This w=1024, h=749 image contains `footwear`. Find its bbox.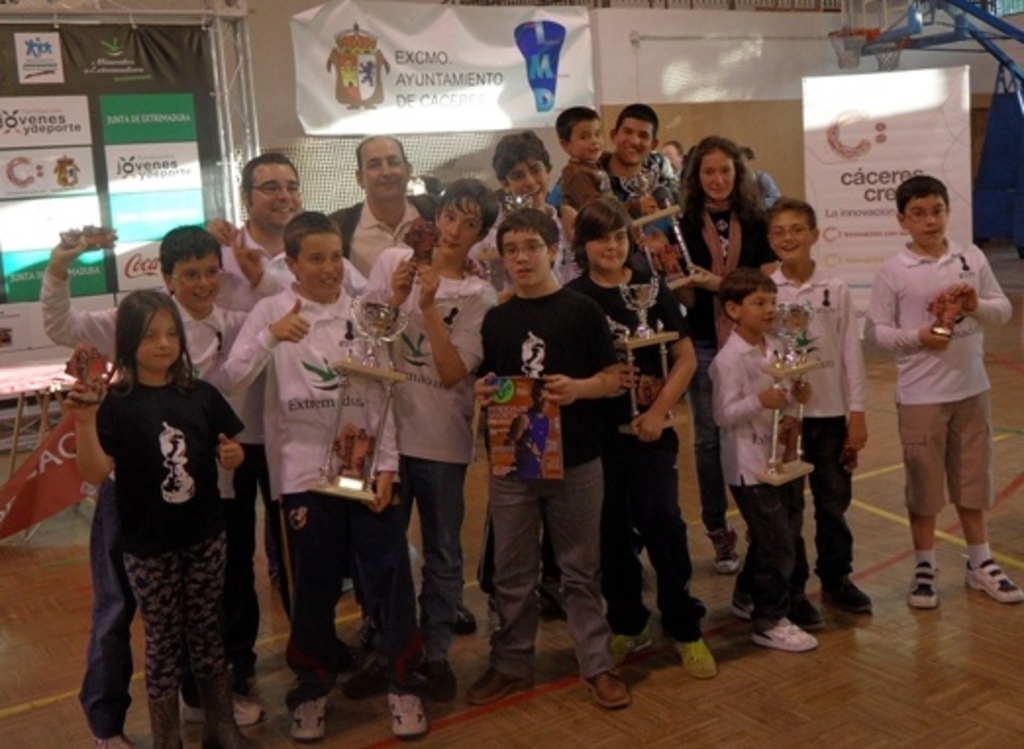
box(708, 529, 740, 580).
